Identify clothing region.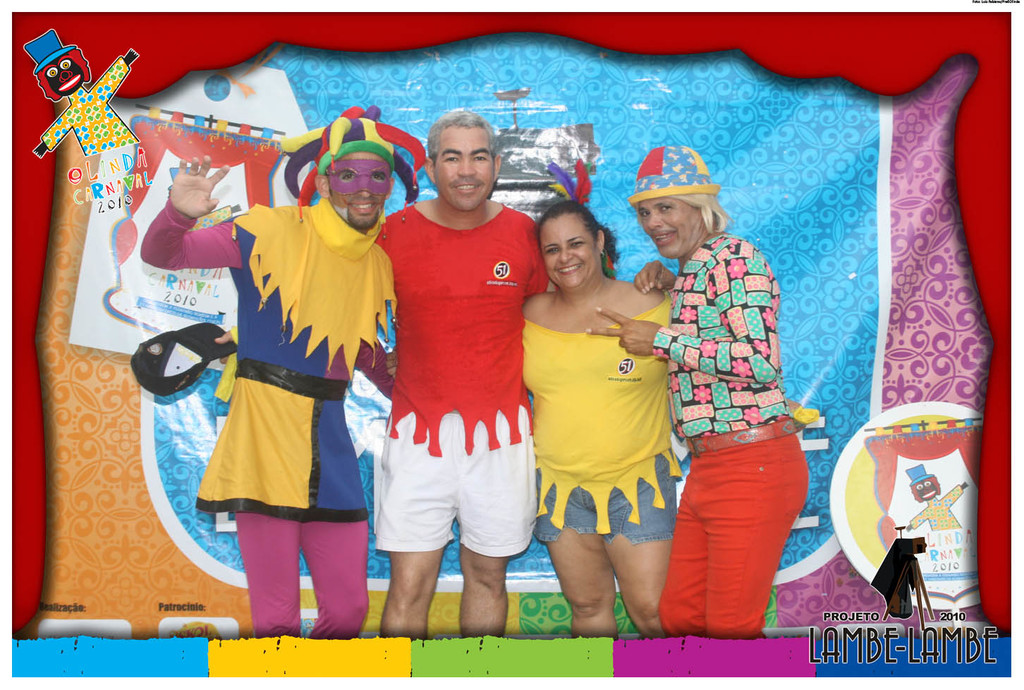
Region: [left=650, top=234, right=807, bottom=638].
